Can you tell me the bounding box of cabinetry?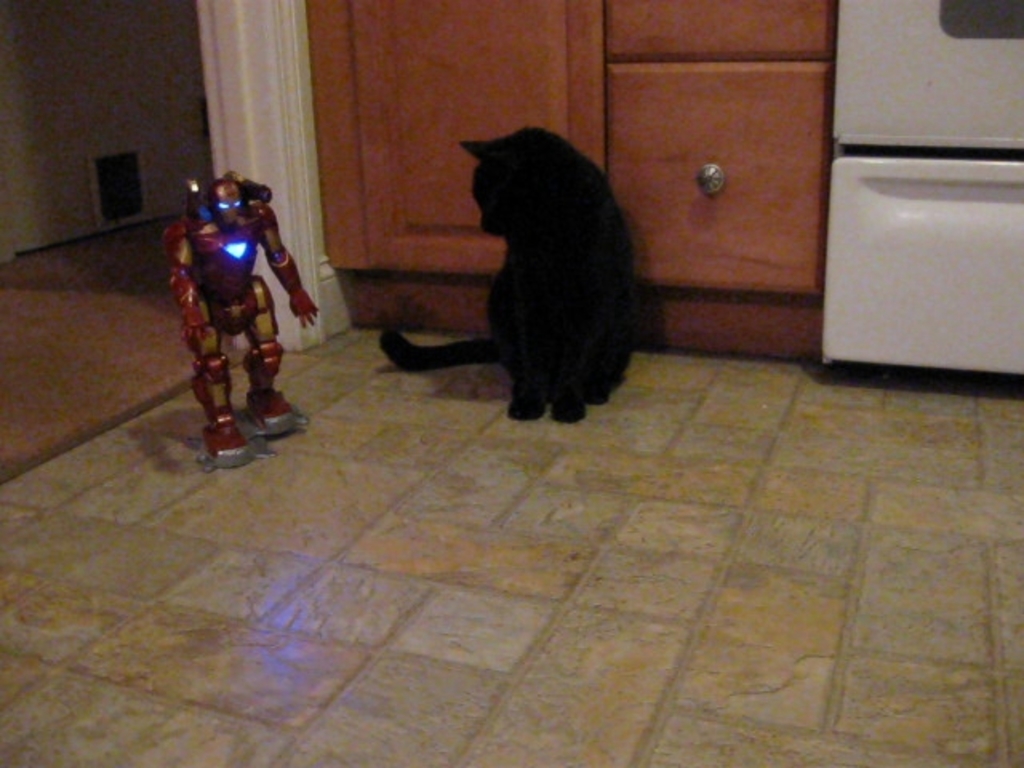
<bbox>309, 0, 854, 309</bbox>.
